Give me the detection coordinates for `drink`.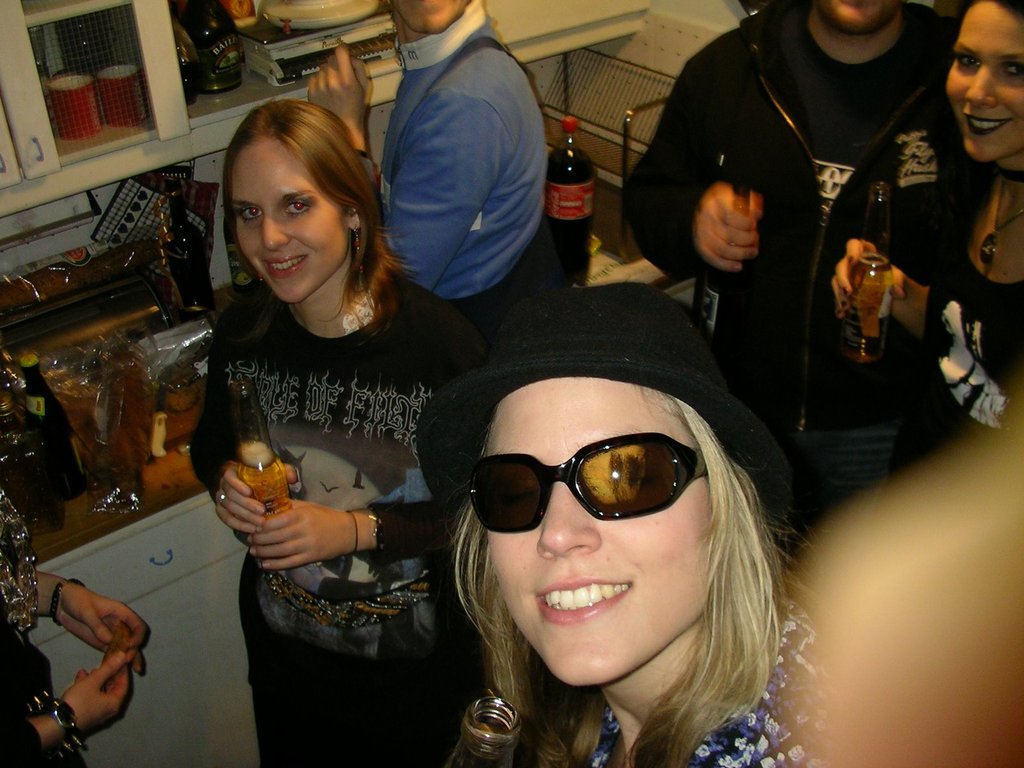
(x1=236, y1=436, x2=291, y2=518).
